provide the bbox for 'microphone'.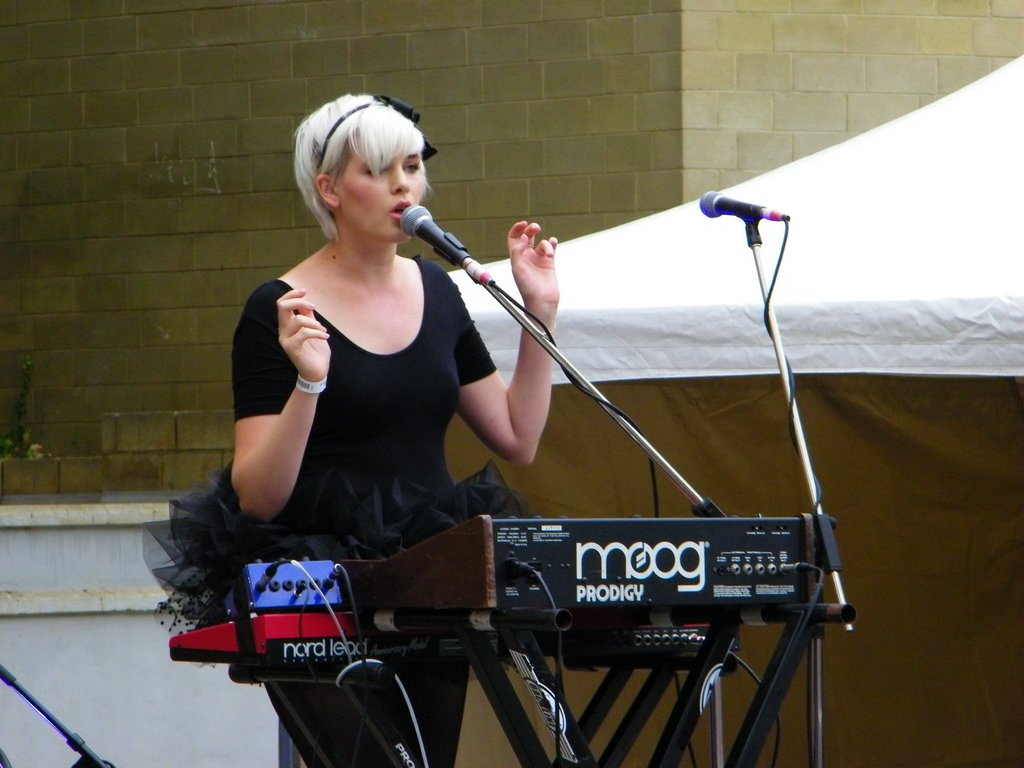
397/203/494/287.
